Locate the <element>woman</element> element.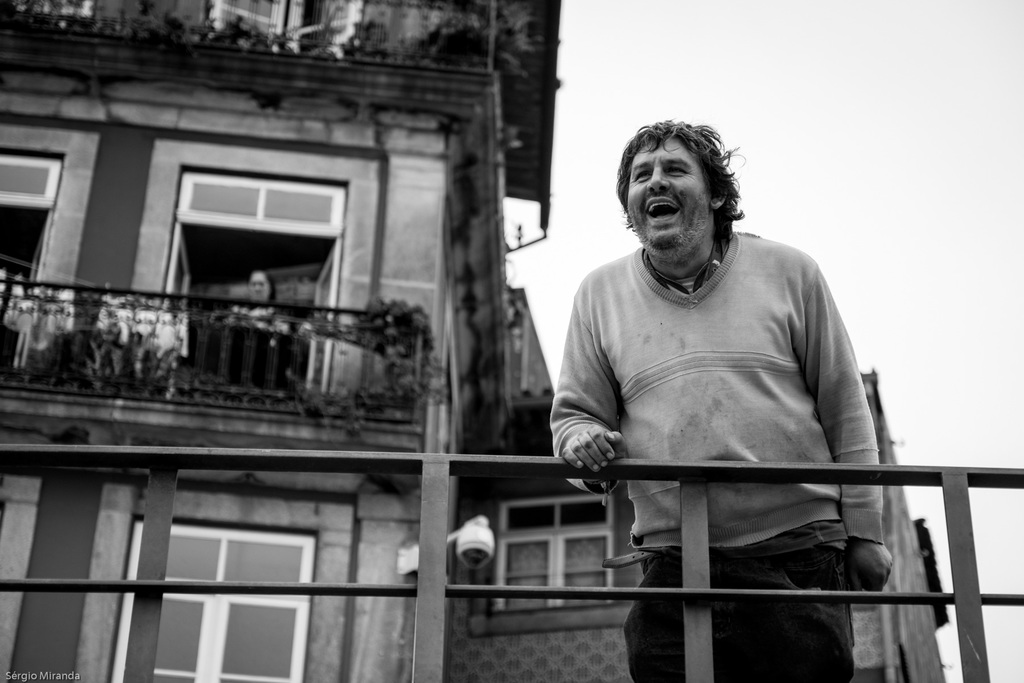
Element bbox: {"x1": 516, "y1": 170, "x2": 929, "y2": 649}.
